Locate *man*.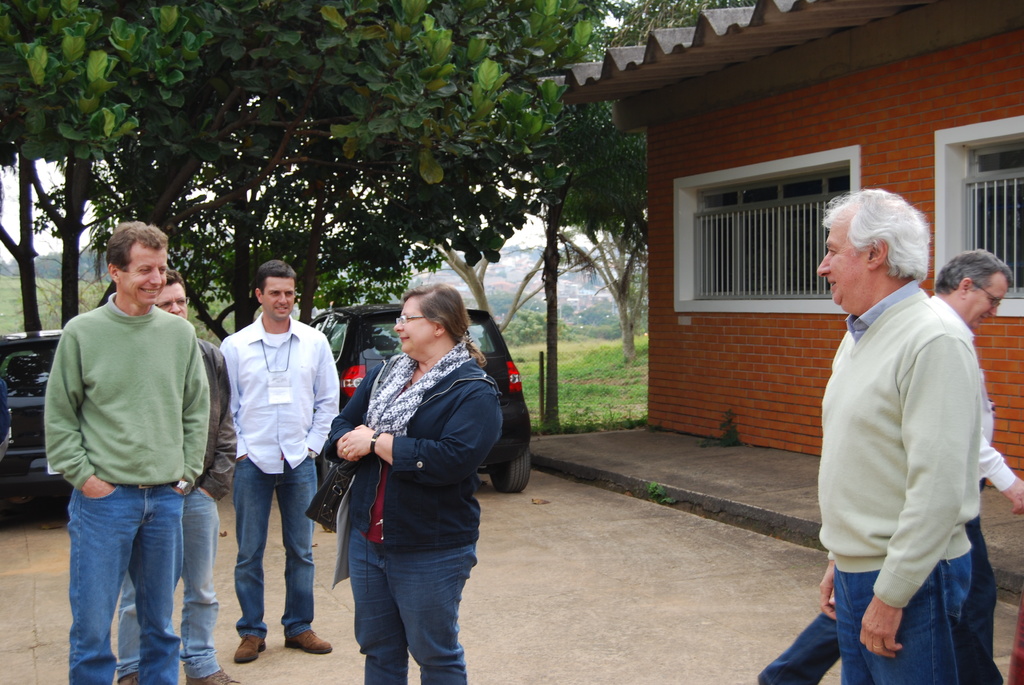
Bounding box: 754, 246, 1023, 684.
